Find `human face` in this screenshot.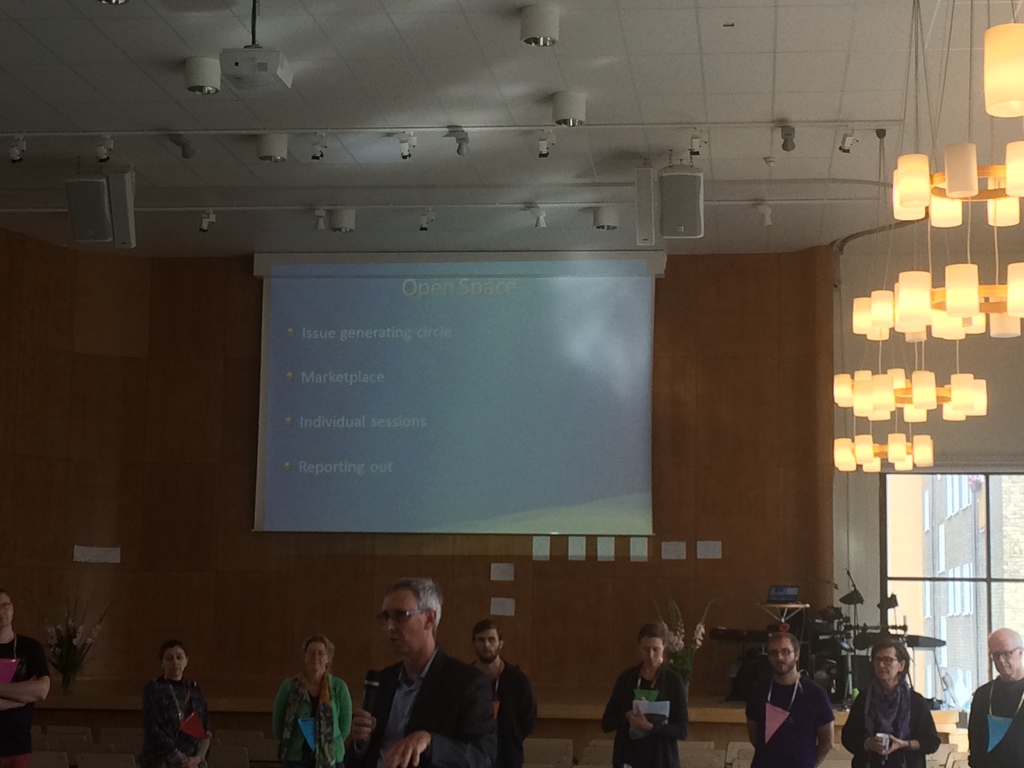
The bounding box for `human face` is box(867, 643, 902, 680).
